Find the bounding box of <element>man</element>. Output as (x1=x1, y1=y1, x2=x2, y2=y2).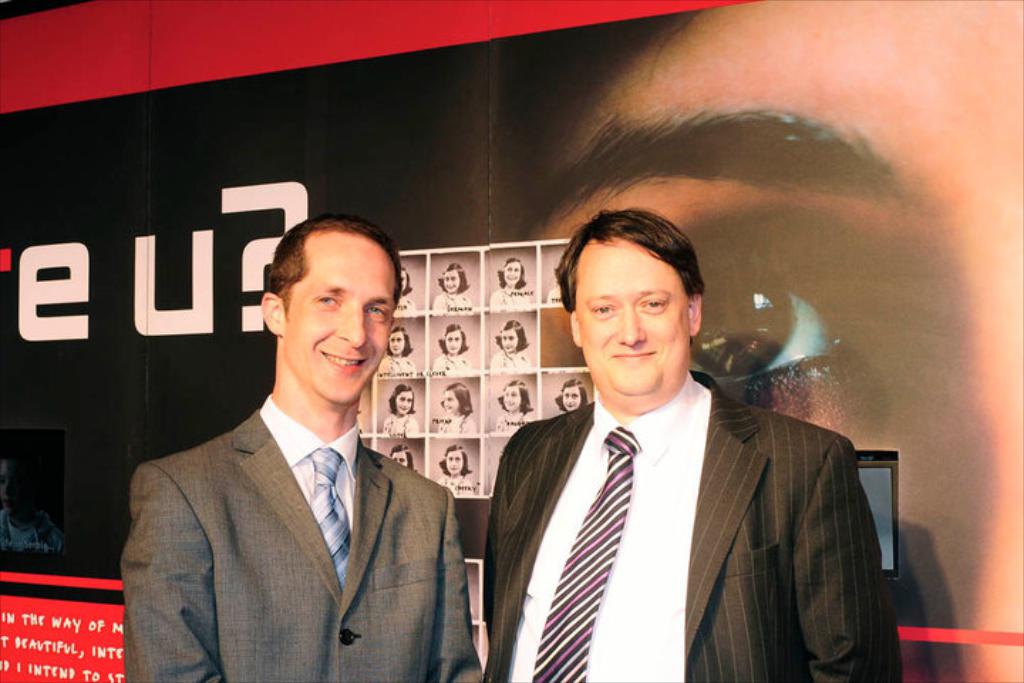
(x1=122, y1=219, x2=478, y2=674).
